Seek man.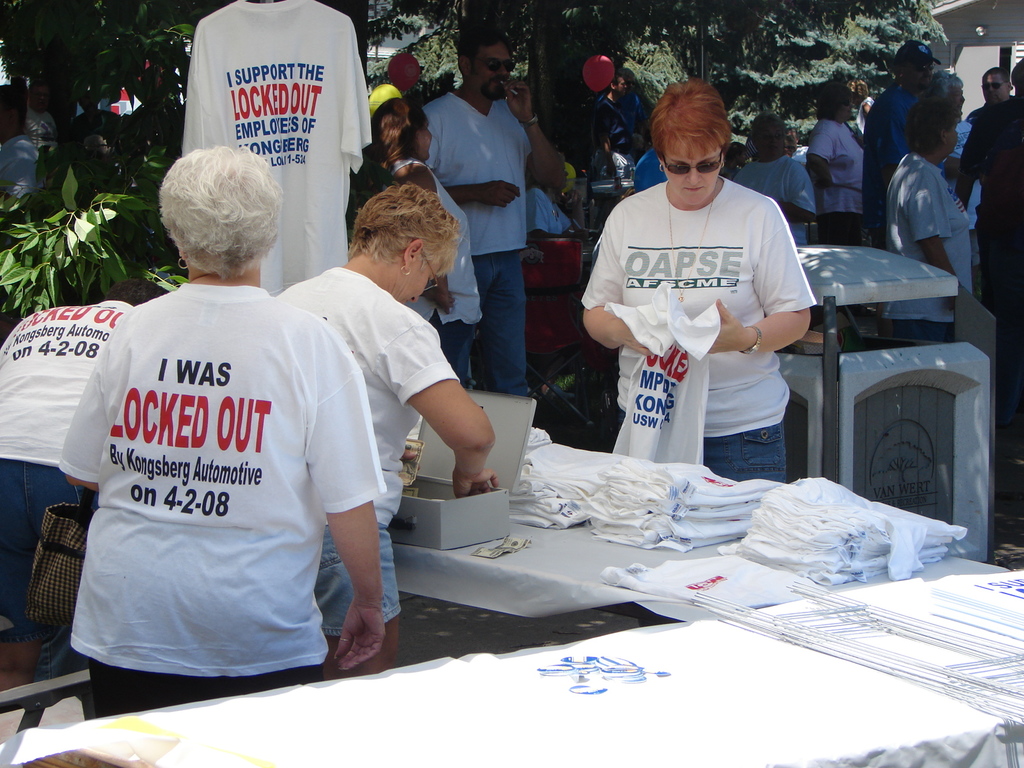
rect(864, 39, 942, 244).
